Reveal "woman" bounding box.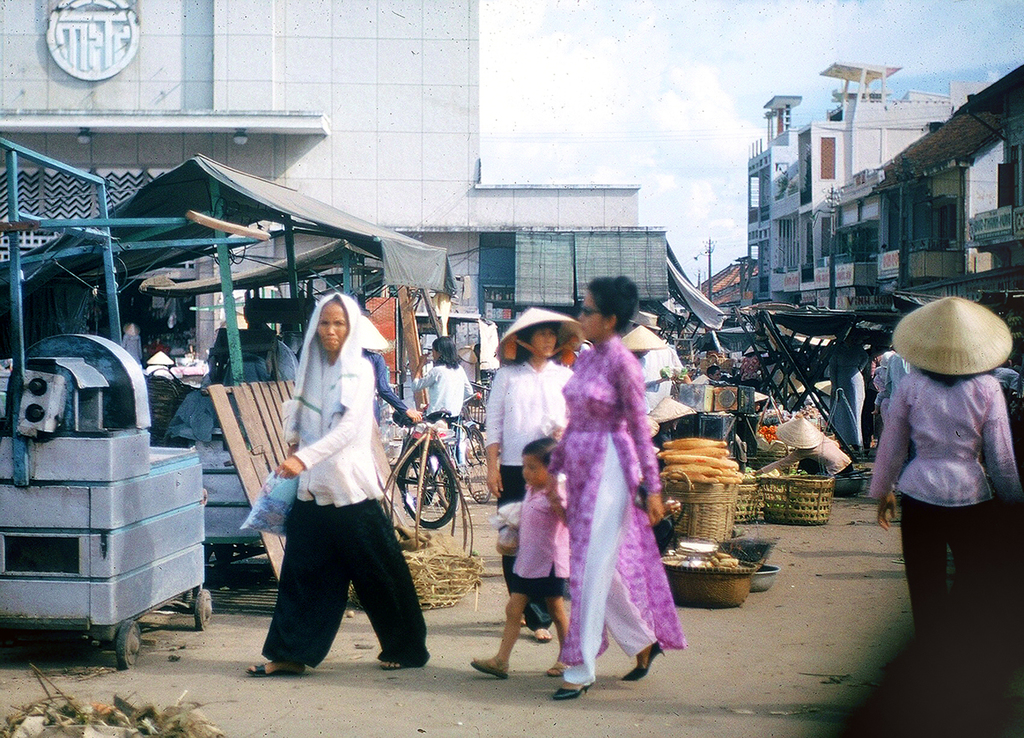
Revealed: box(868, 370, 1023, 635).
